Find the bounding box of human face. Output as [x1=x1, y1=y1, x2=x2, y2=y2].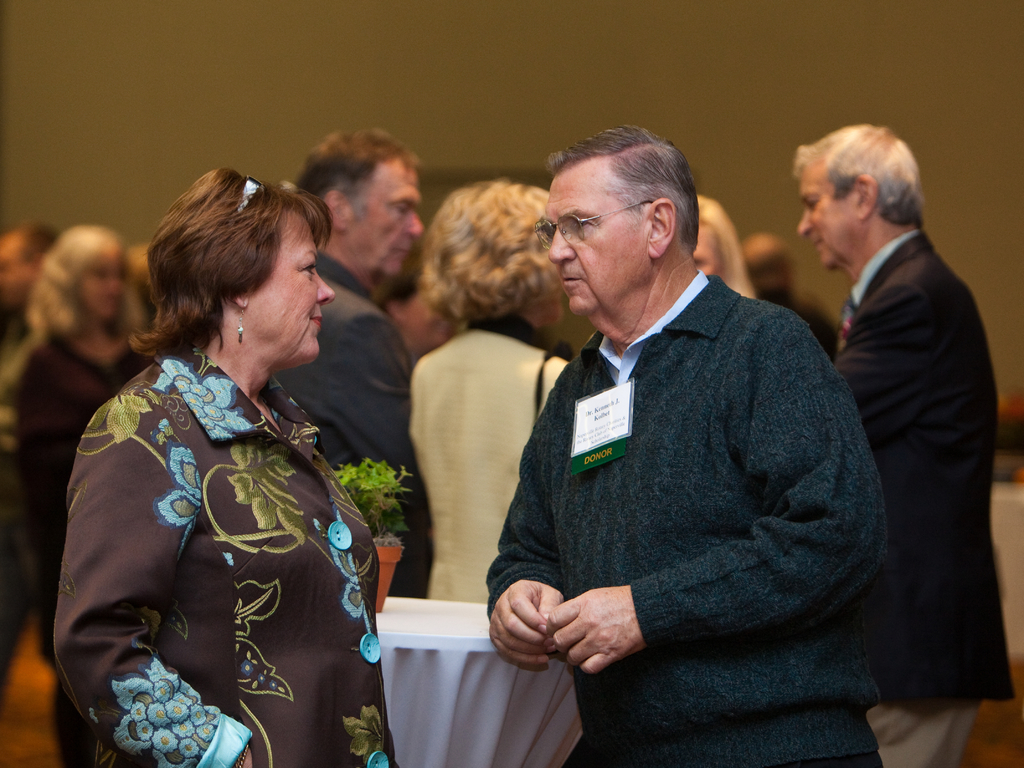
[x1=543, y1=157, x2=651, y2=319].
